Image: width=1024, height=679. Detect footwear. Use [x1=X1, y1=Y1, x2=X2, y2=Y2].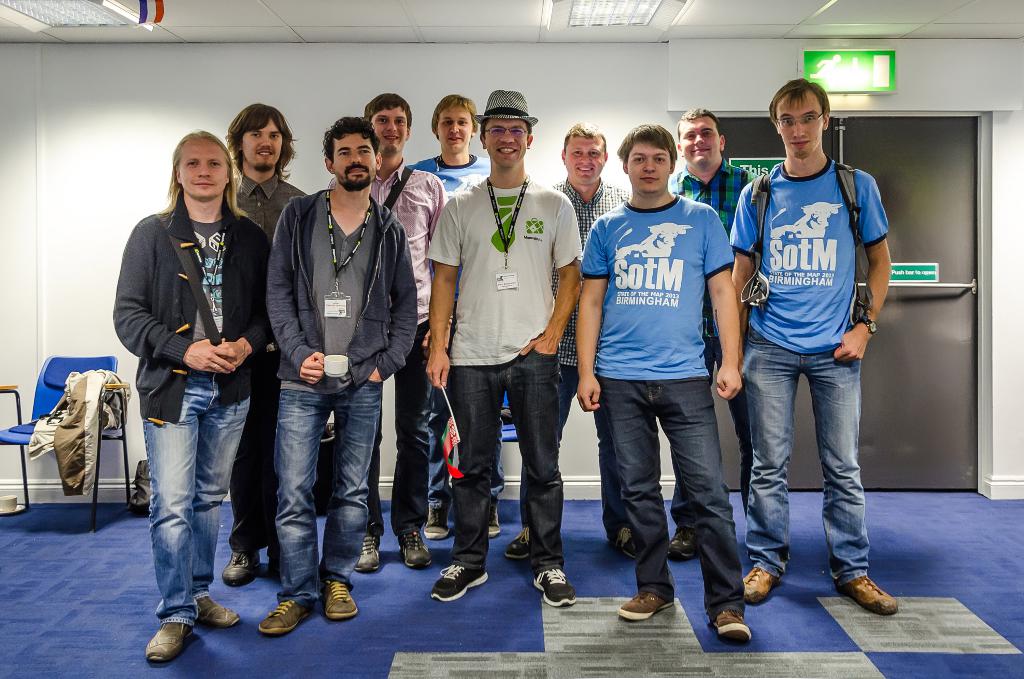
[x1=486, y1=493, x2=504, y2=539].
